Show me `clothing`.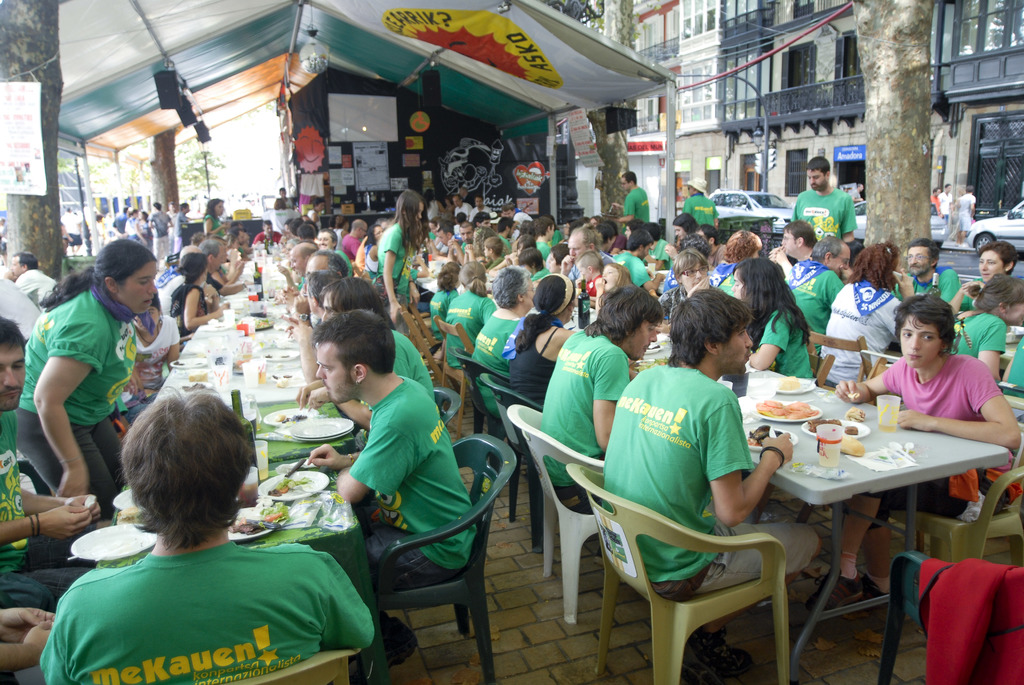
`clothing` is here: {"left": 788, "top": 256, "right": 852, "bottom": 345}.
